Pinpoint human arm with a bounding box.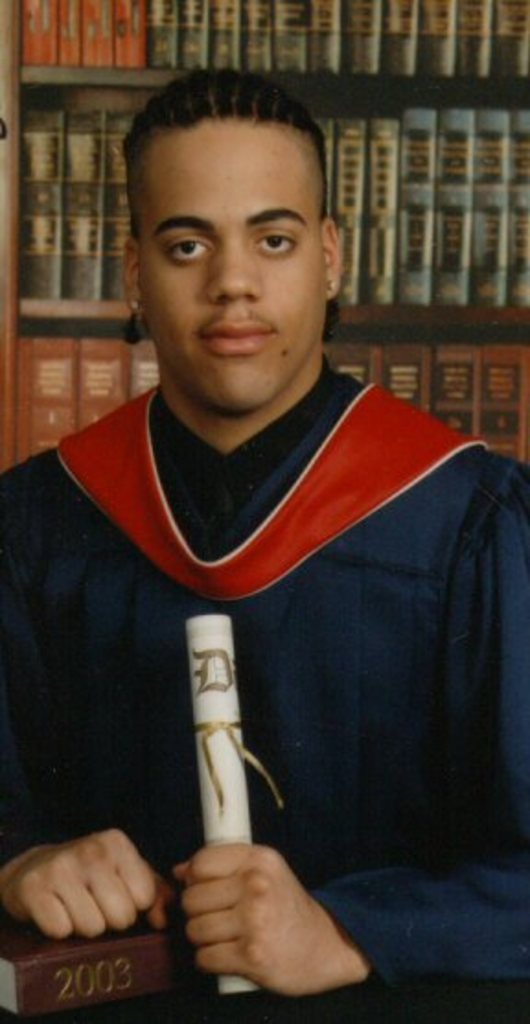
<region>0, 473, 177, 950</region>.
